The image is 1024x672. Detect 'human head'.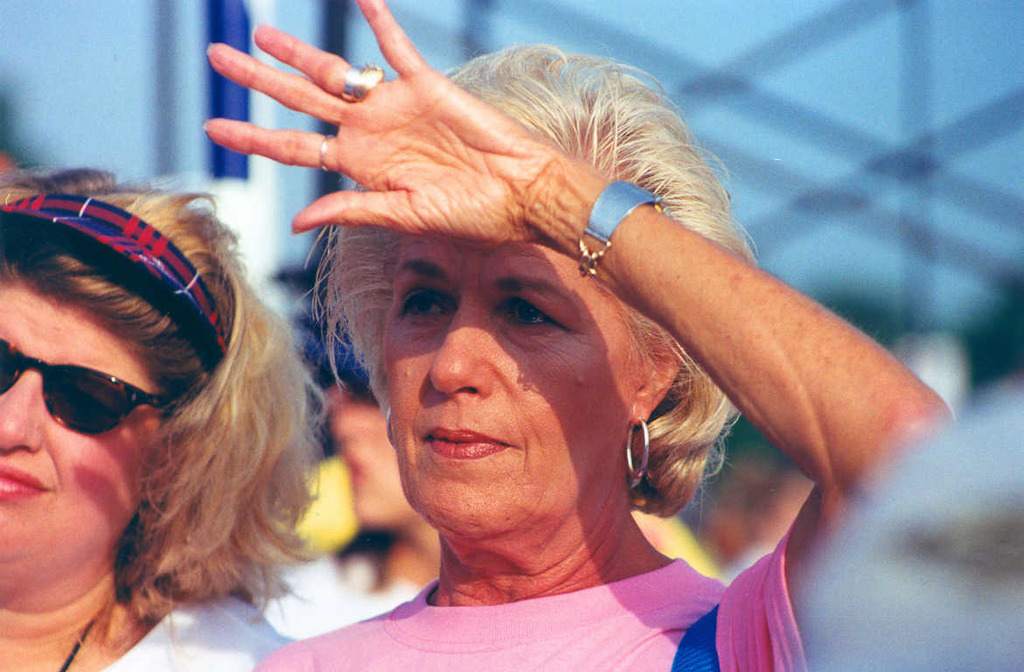
Detection: BBox(4, 183, 287, 598).
